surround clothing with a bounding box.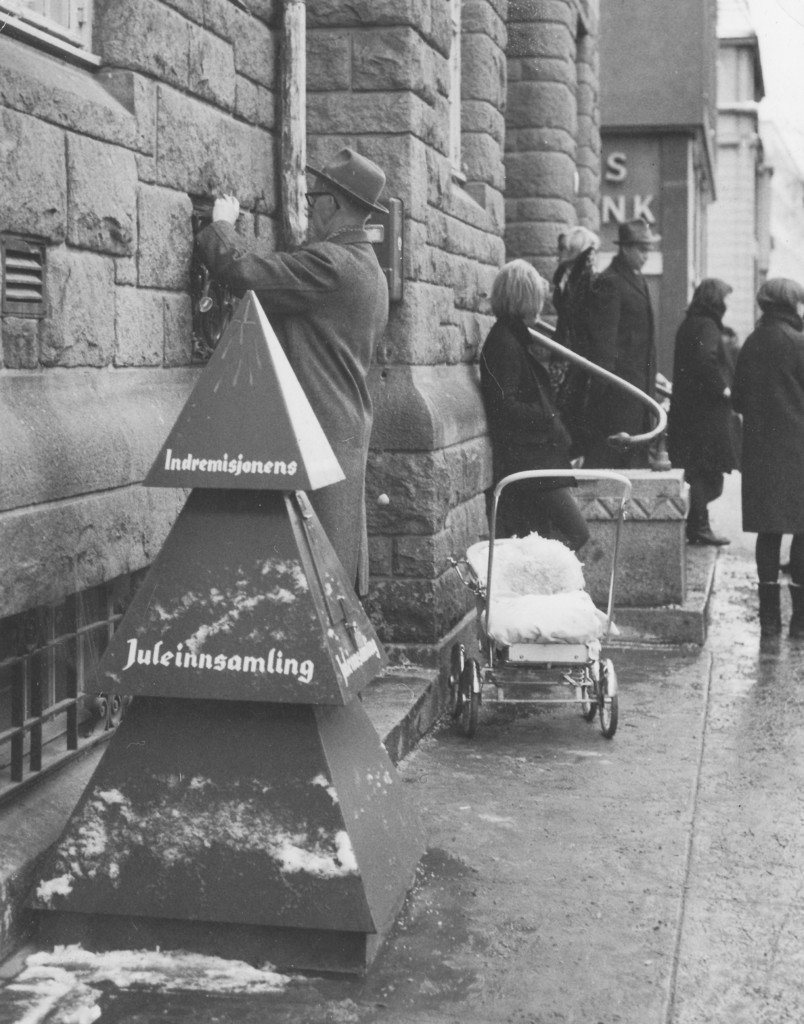
(x1=552, y1=259, x2=599, y2=435).
